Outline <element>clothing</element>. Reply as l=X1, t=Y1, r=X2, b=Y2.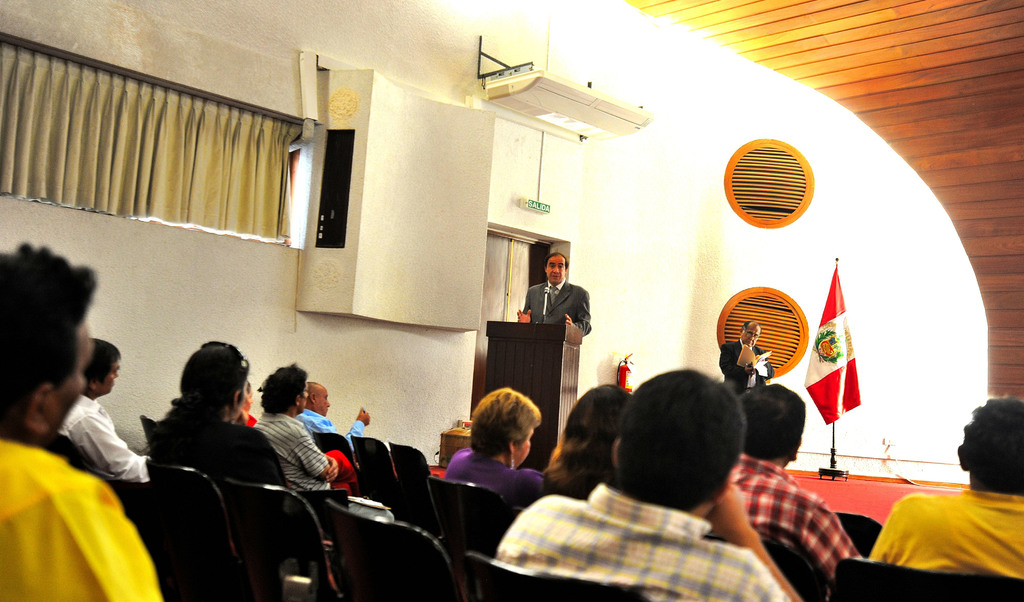
l=721, t=341, r=771, b=383.
